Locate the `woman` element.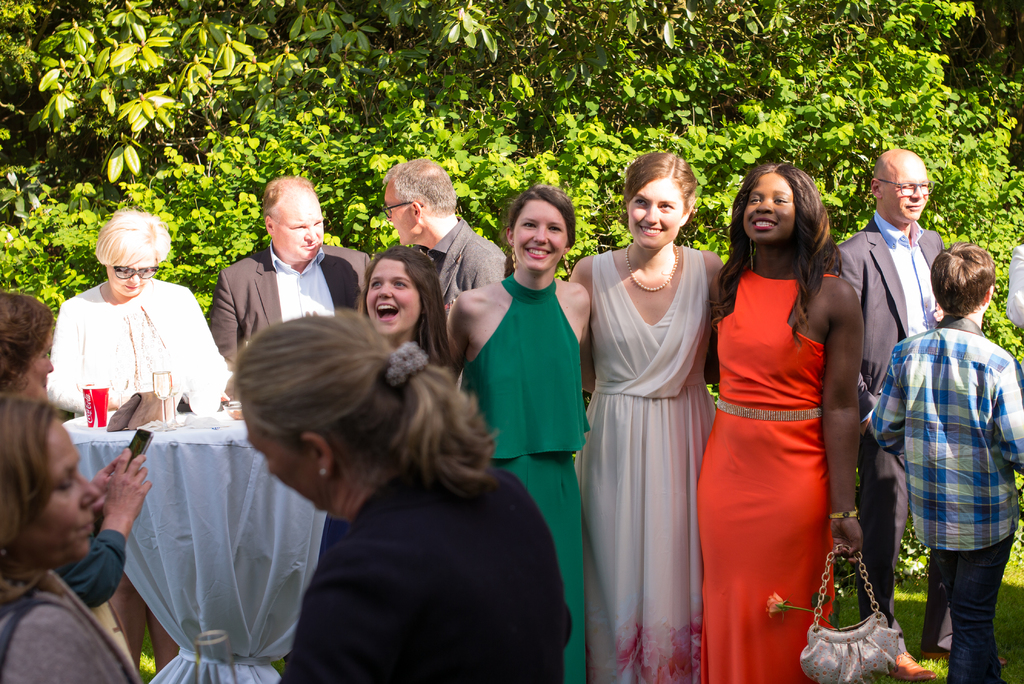
Element bbox: <box>358,246,453,375</box>.
